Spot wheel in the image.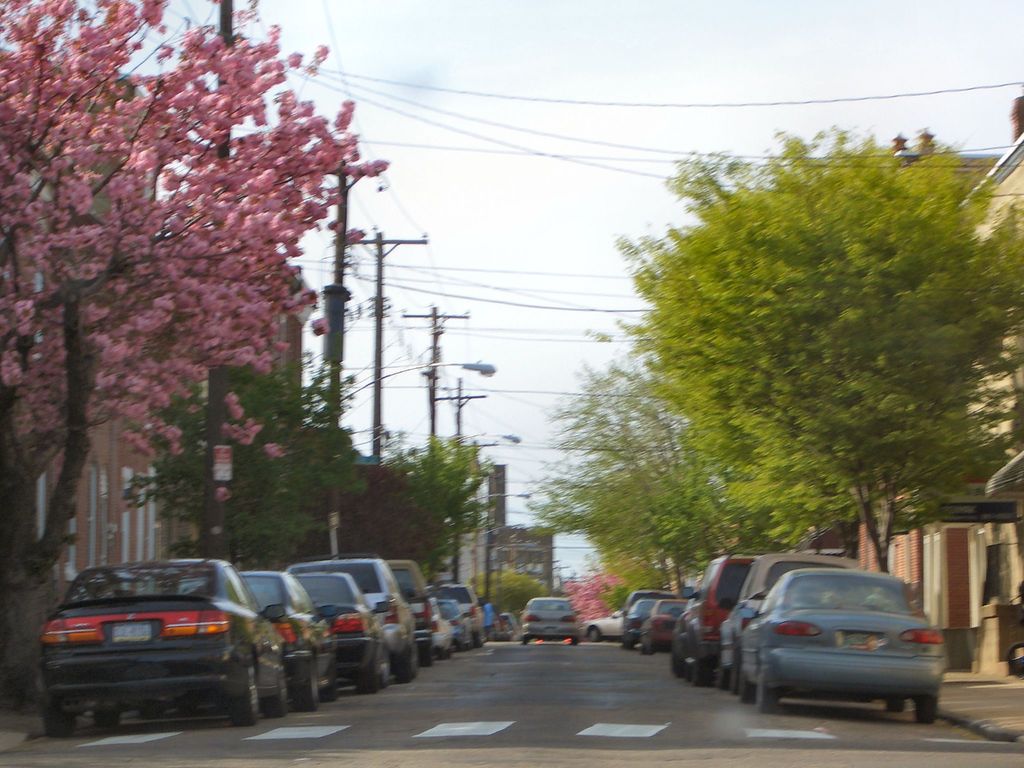
wheel found at BBox(523, 637, 531, 644).
